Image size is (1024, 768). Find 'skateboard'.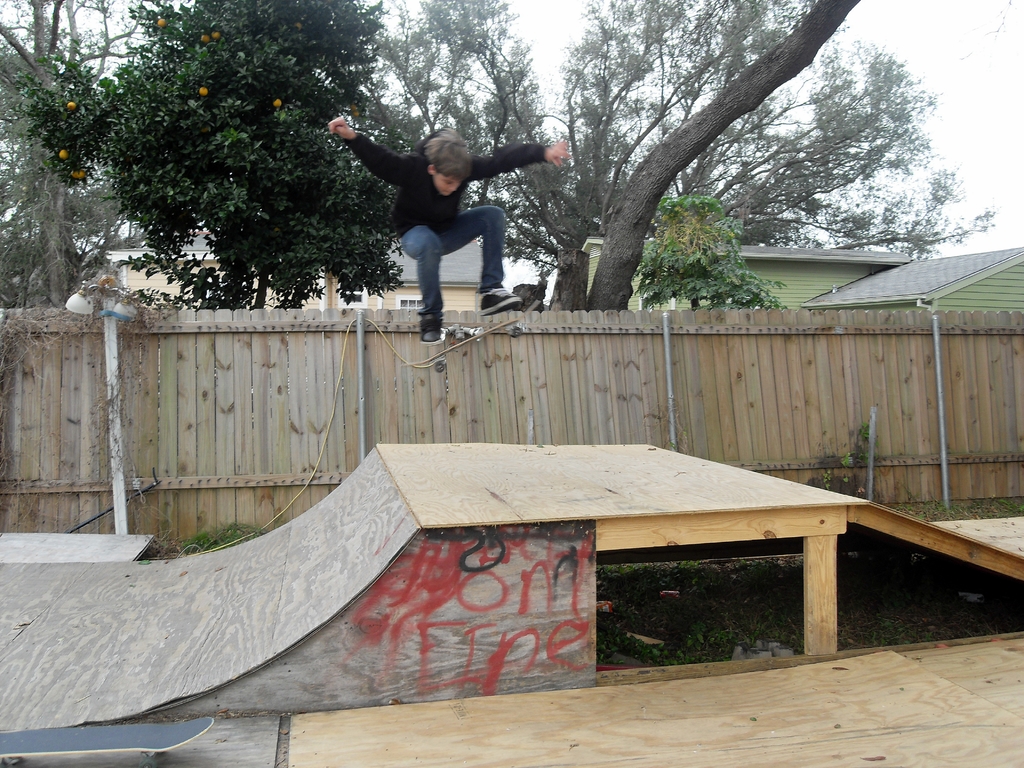
bbox=(399, 297, 540, 377).
